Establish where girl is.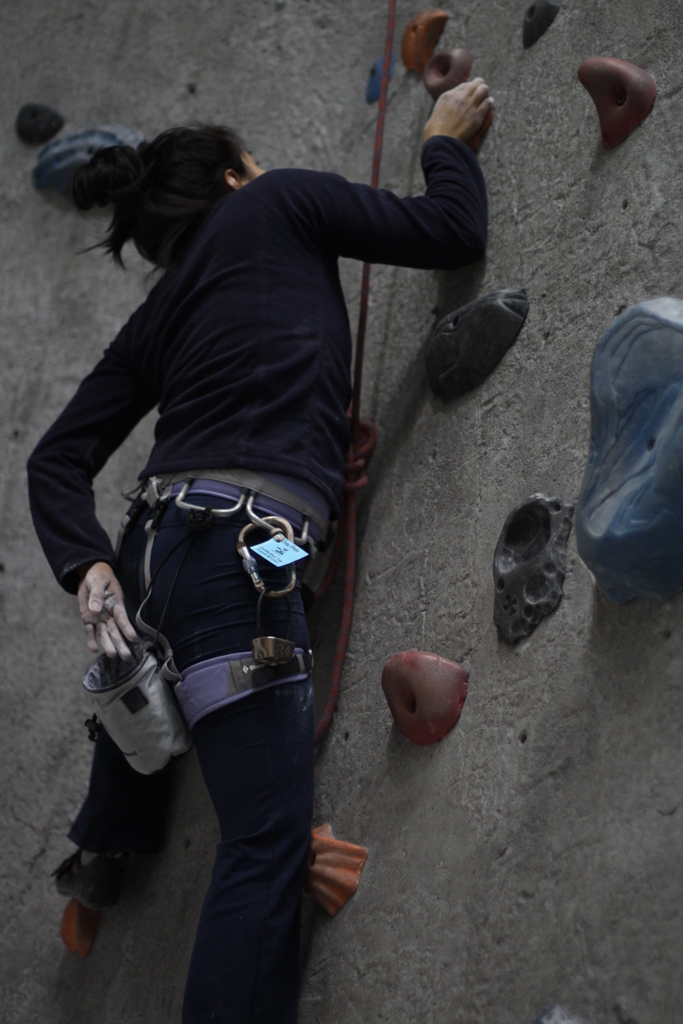
Established at Rect(22, 71, 482, 1021).
